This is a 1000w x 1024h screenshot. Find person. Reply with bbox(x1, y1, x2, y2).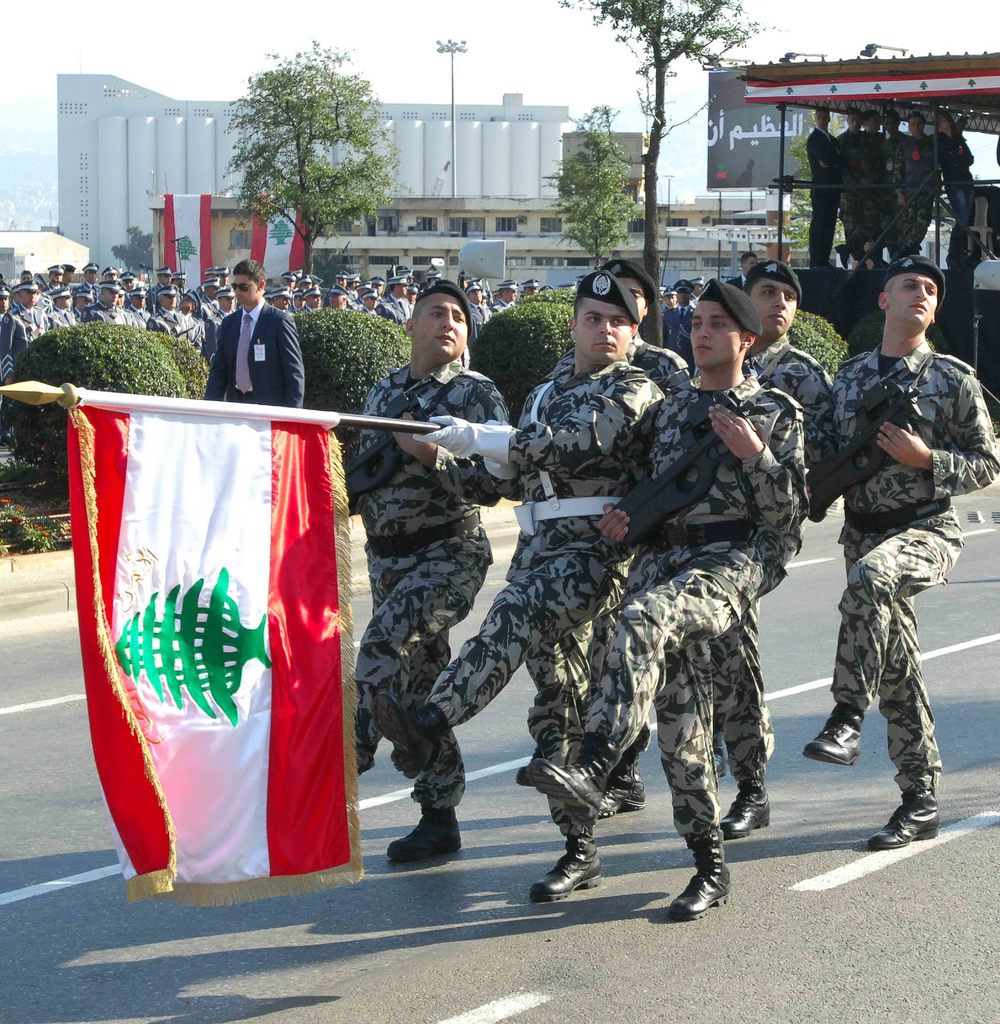
bbox(112, 289, 136, 332).
